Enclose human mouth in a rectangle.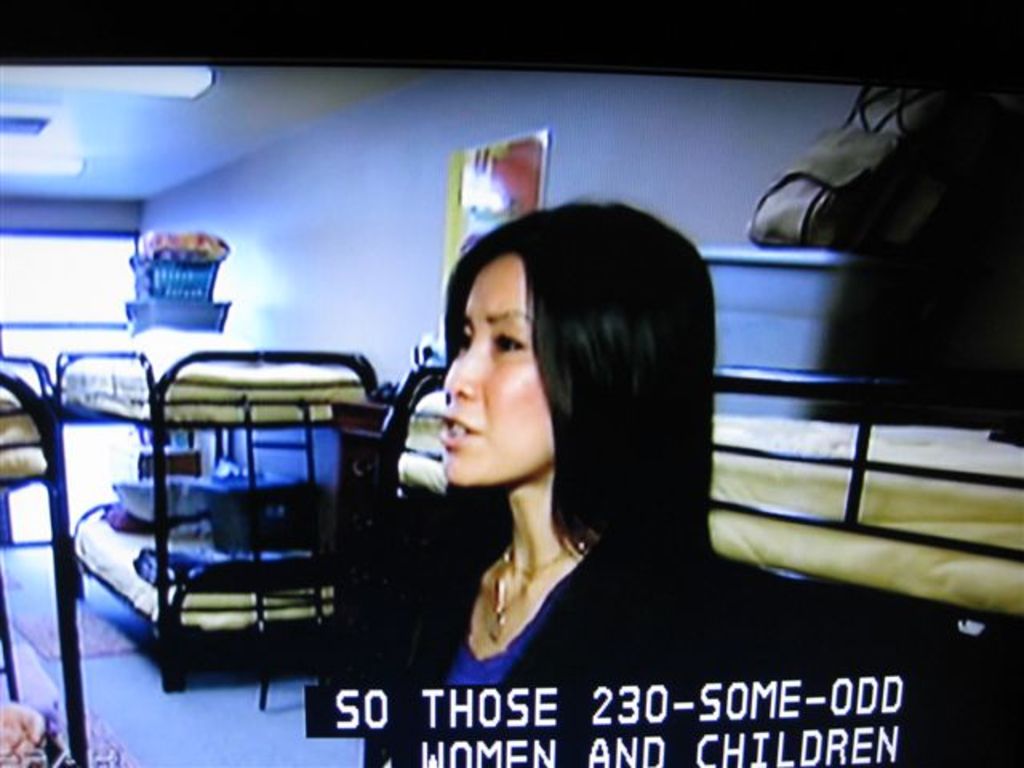
(440,418,480,451).
